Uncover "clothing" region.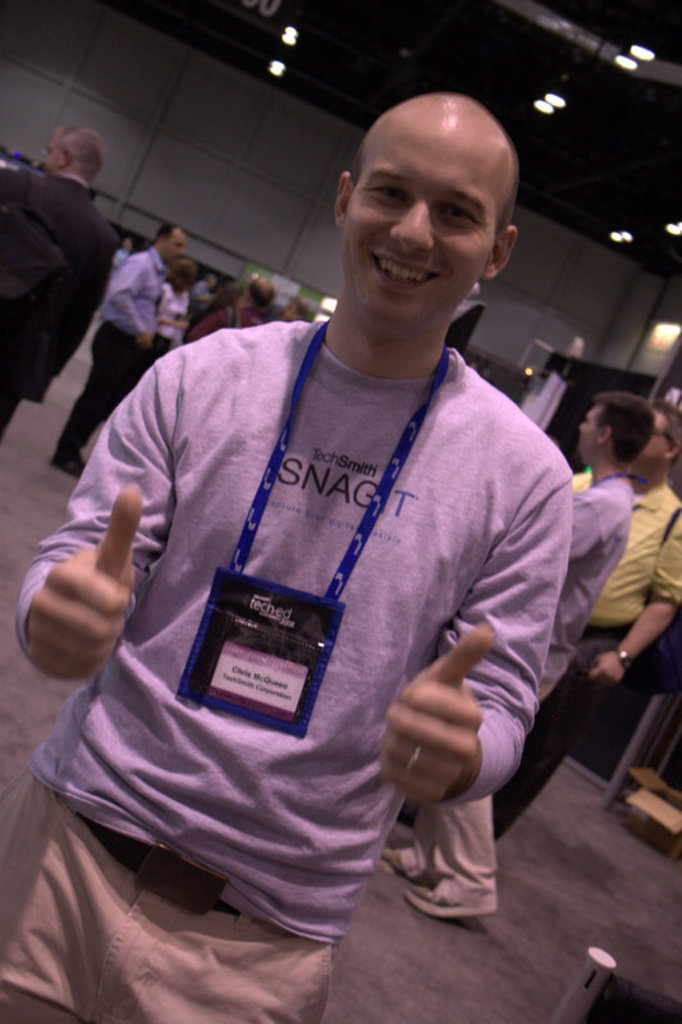
Uncovered: 413:472:630:908.
